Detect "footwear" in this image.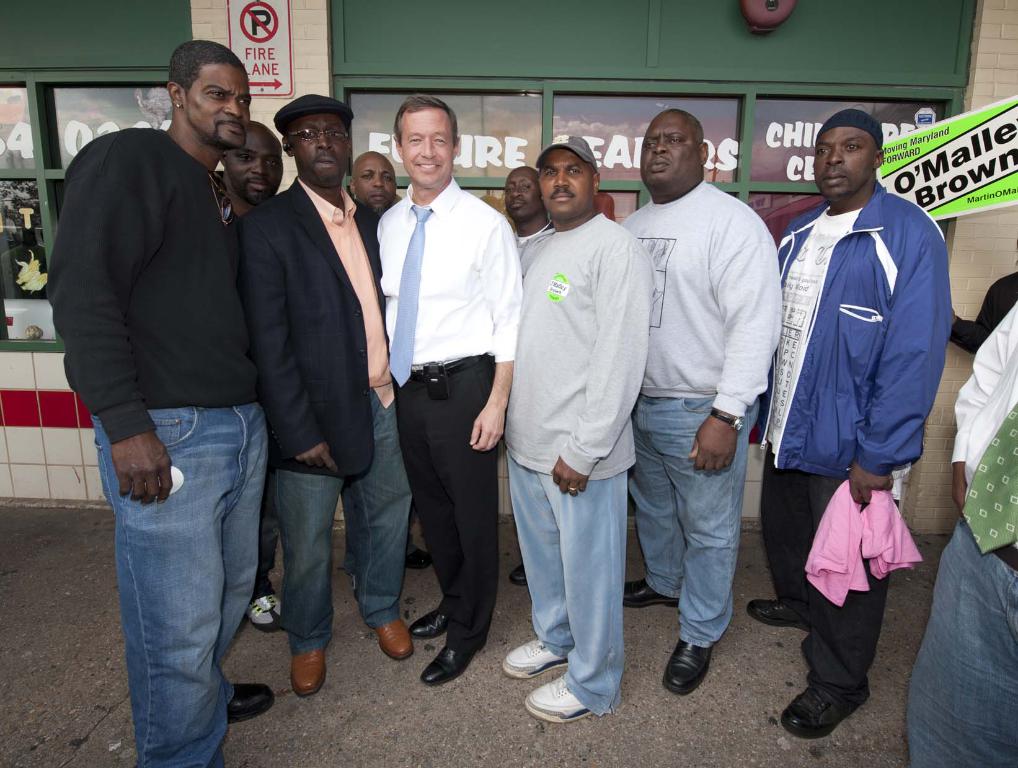
Detection: [373,618,414,660].
